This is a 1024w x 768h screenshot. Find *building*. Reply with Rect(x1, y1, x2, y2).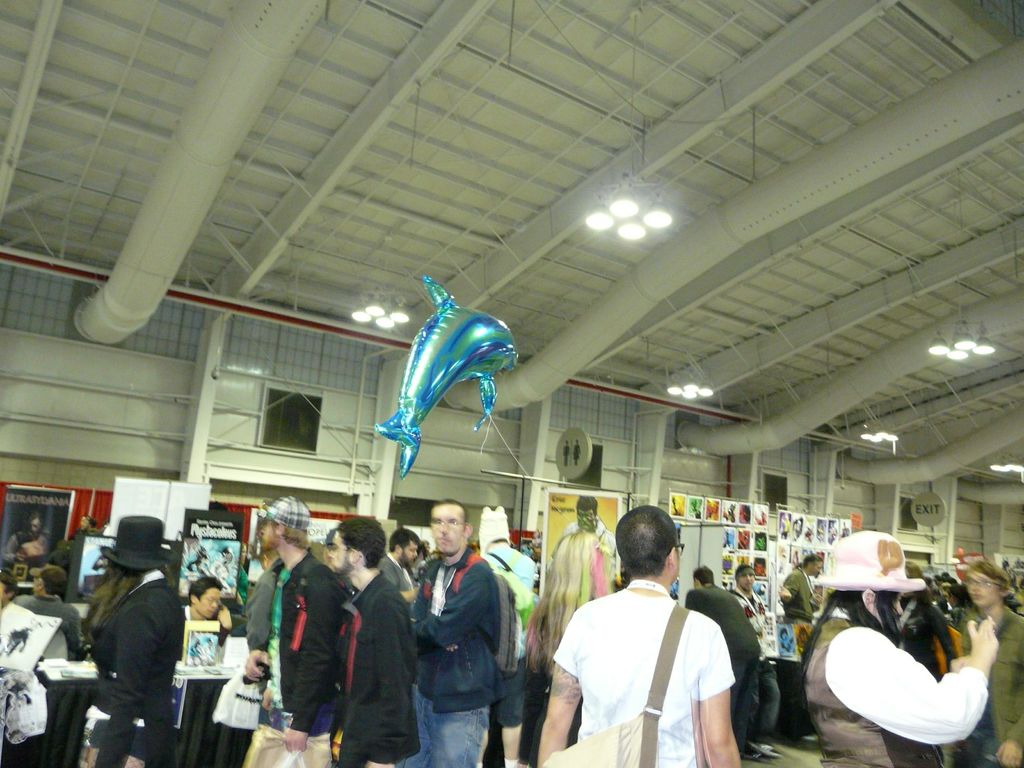
Rect(0, 0, 1023, 767).
